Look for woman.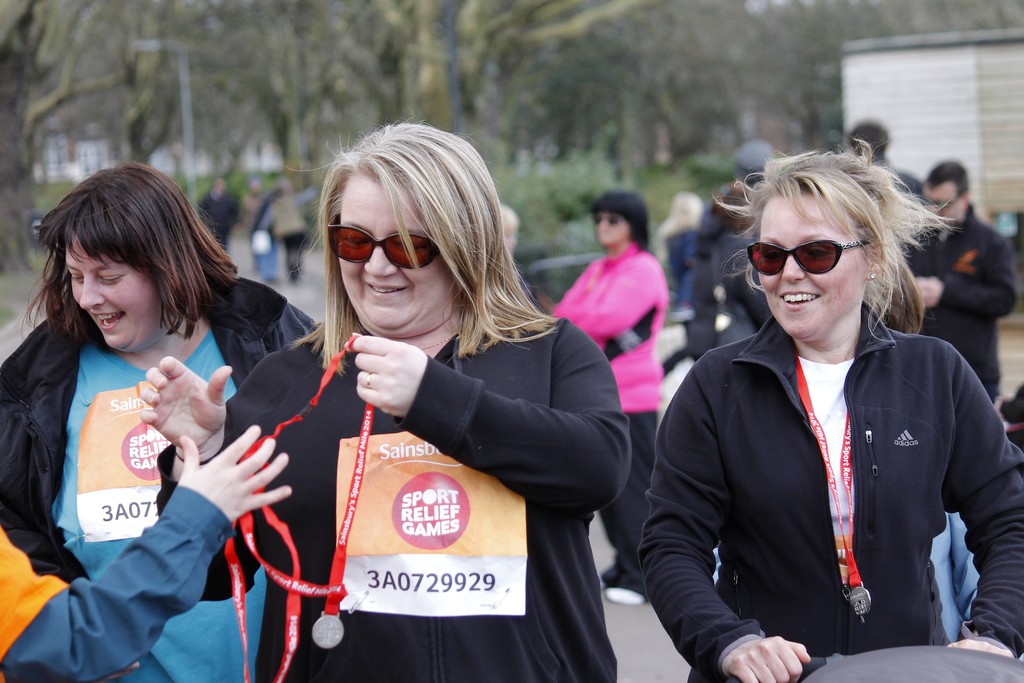
Found: x1=662, y1=161, x2=1002, y2=673.
